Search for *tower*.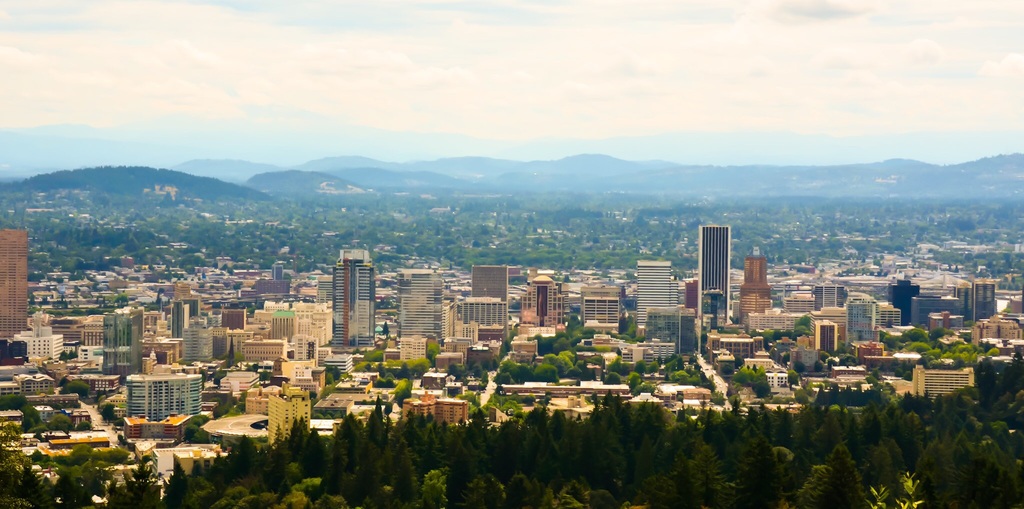
Found at 100/303/143/379.
